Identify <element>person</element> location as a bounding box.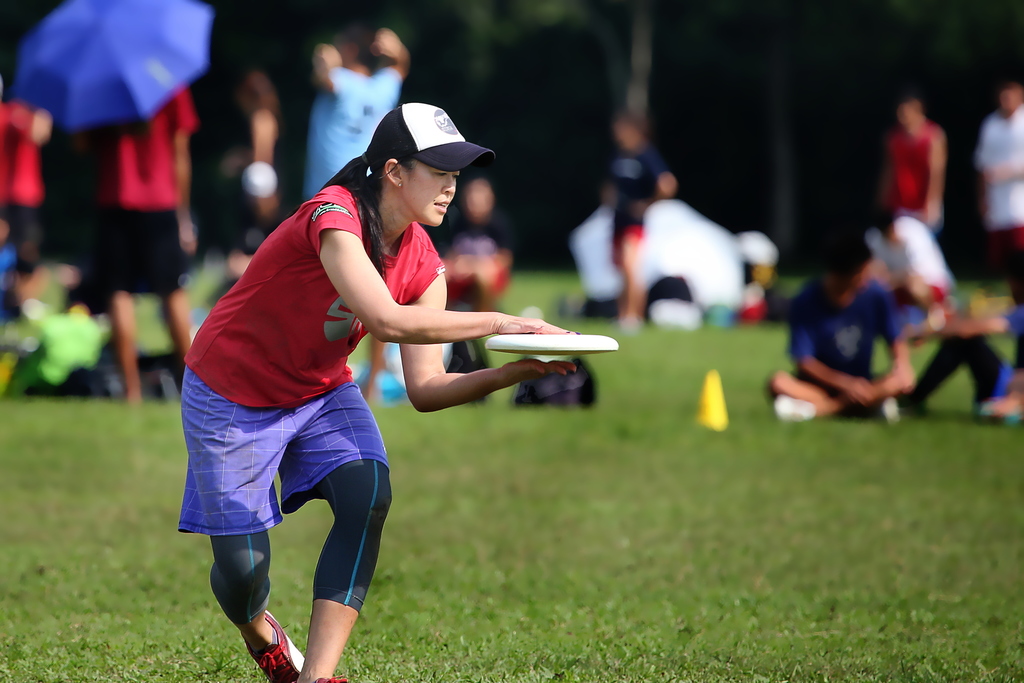
[x1=183, y1=101, x2=577, y2=682].
